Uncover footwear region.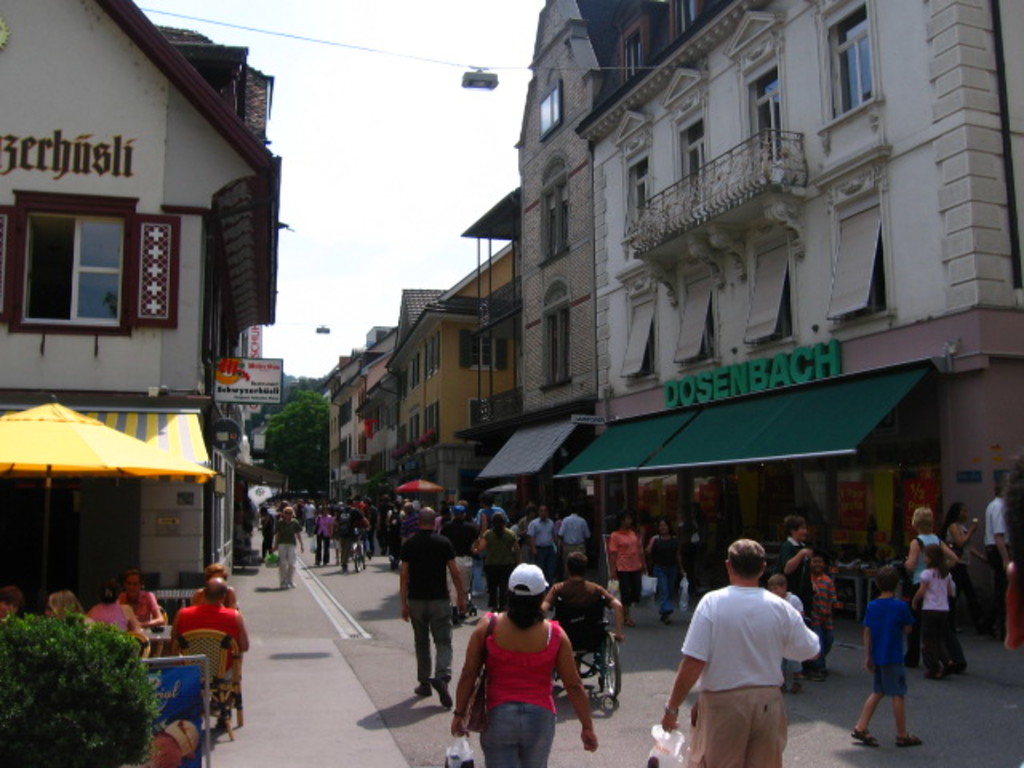
Uncovered: [894, 733, 922, 744].
